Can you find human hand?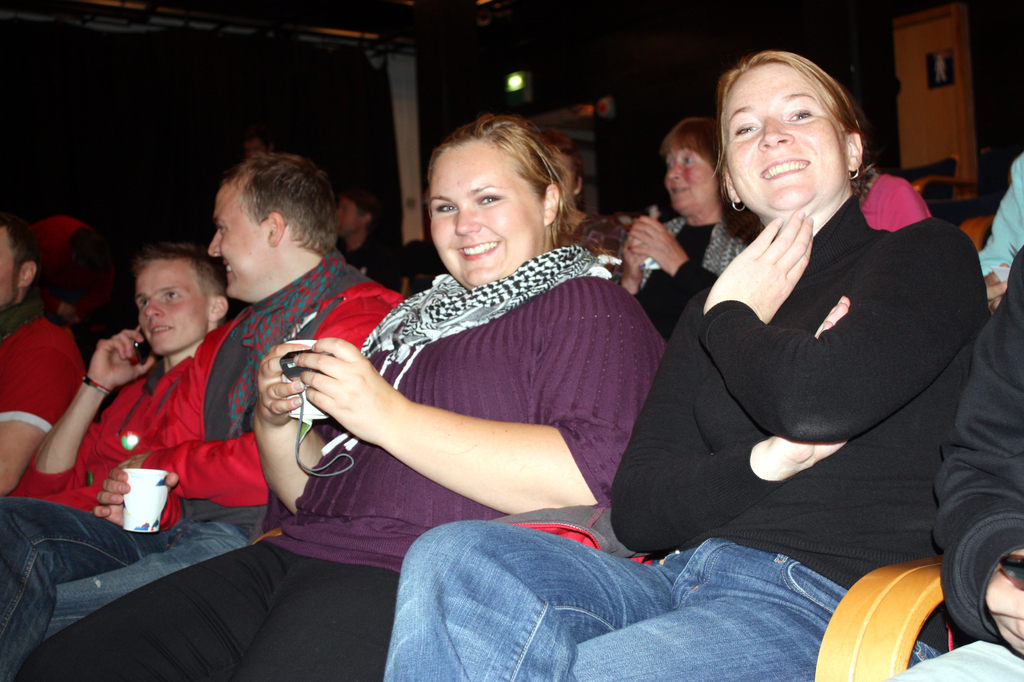
Yes, bounding box: Rect(766, 294, 852, 466).
